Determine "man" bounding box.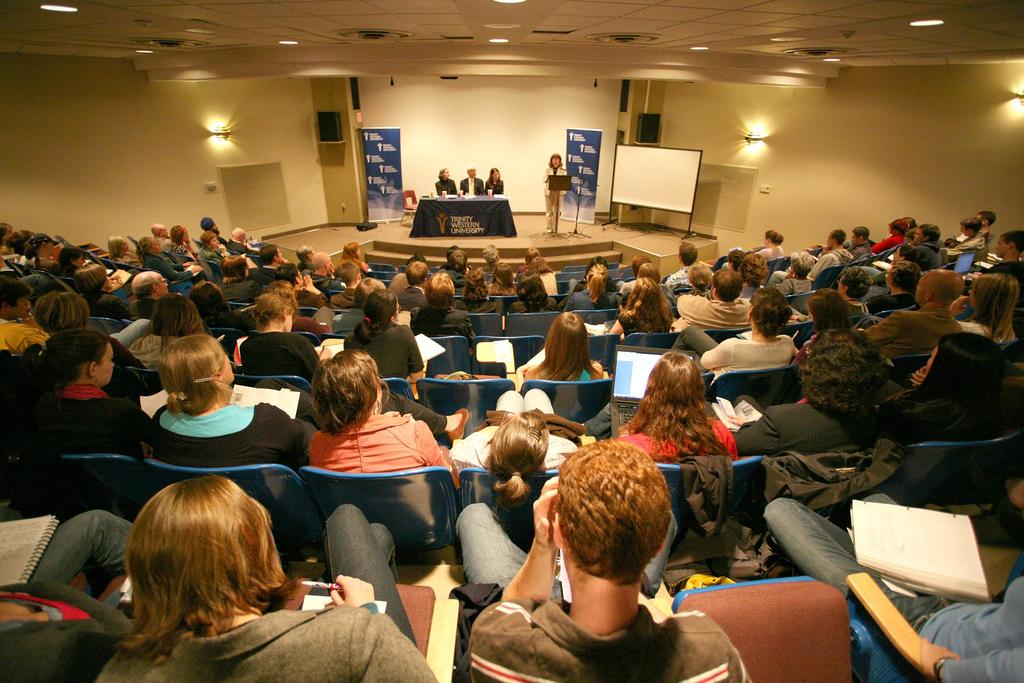
Determined: [x1=458, y1=165, x2=486, y2=195].
